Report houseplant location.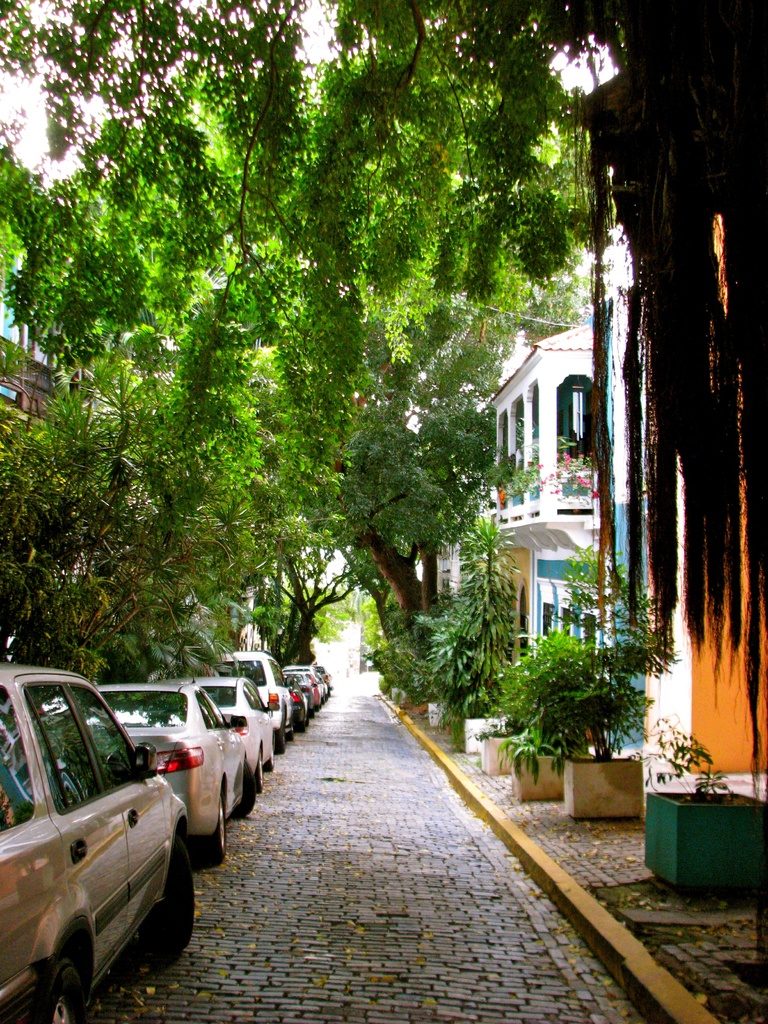
Report: (460,634,518,756).
